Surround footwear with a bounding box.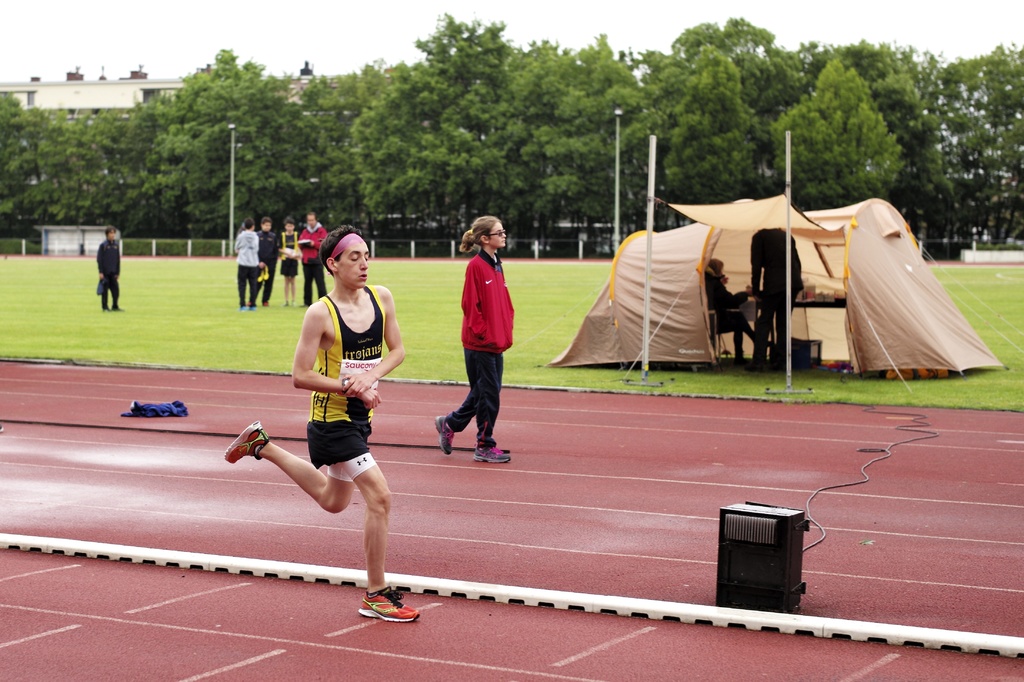
crop(237, 304, 243, 305).
